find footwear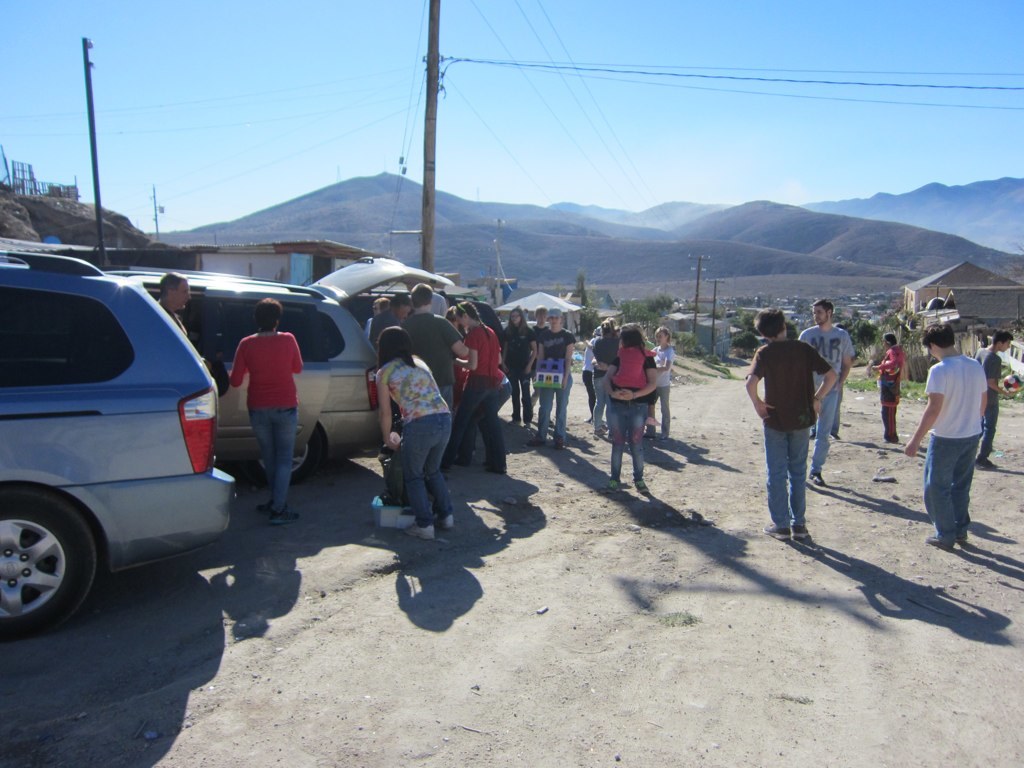
{"left": 637, "top": 476, "right": 656, "bottom": 494}
